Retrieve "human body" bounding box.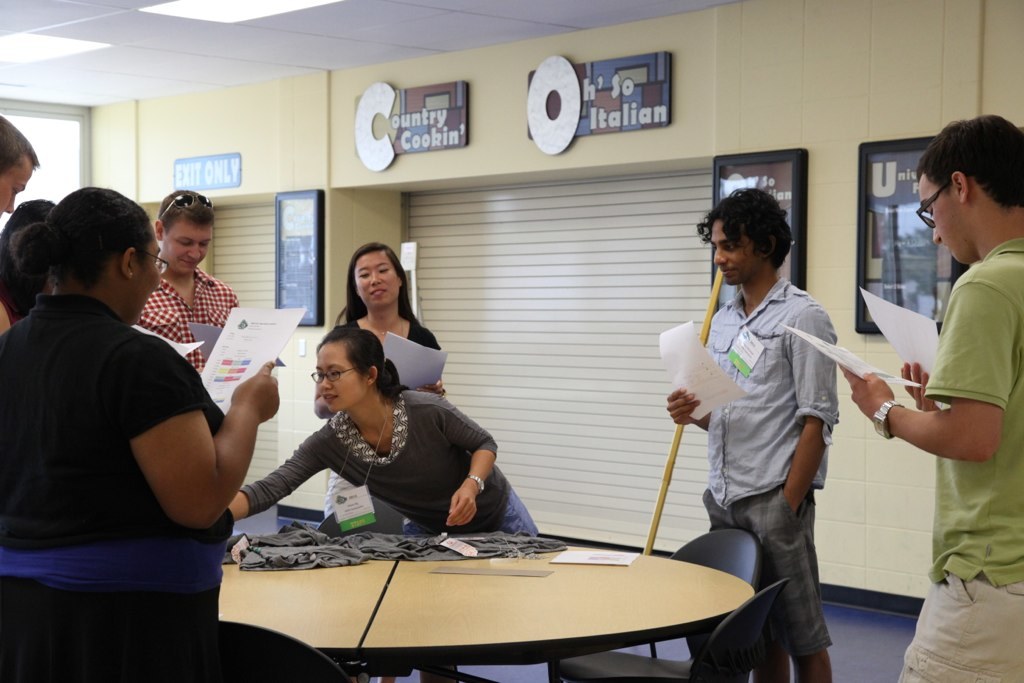
Bounding box: 664,279,838,682.
